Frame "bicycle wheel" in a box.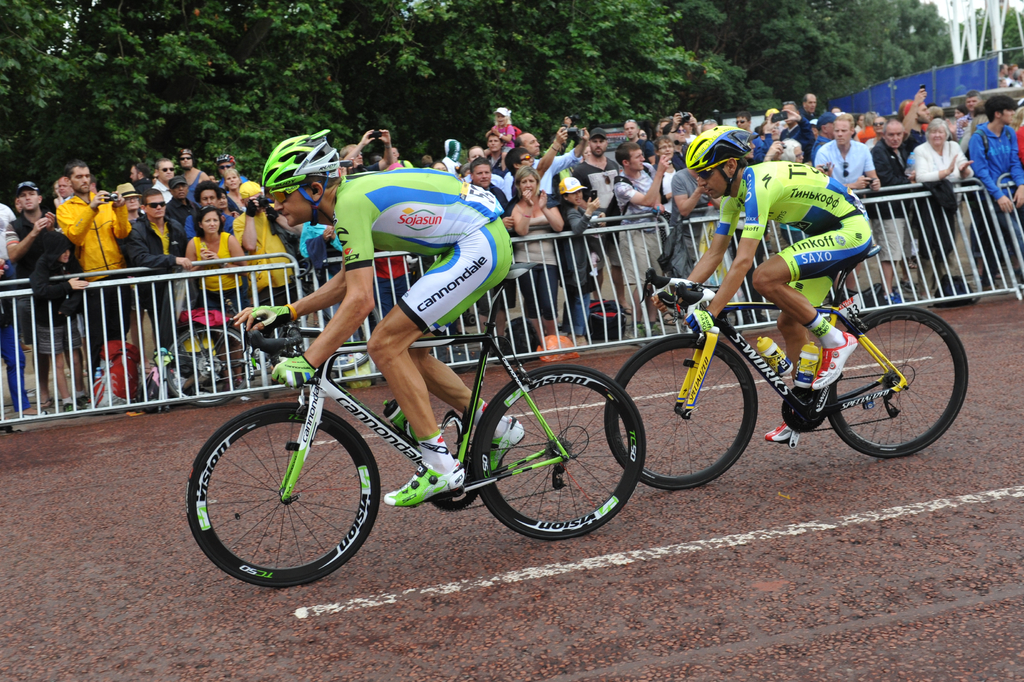
{"x1": 182, "y1": 402, "x2": 381, "y2": 588}.
